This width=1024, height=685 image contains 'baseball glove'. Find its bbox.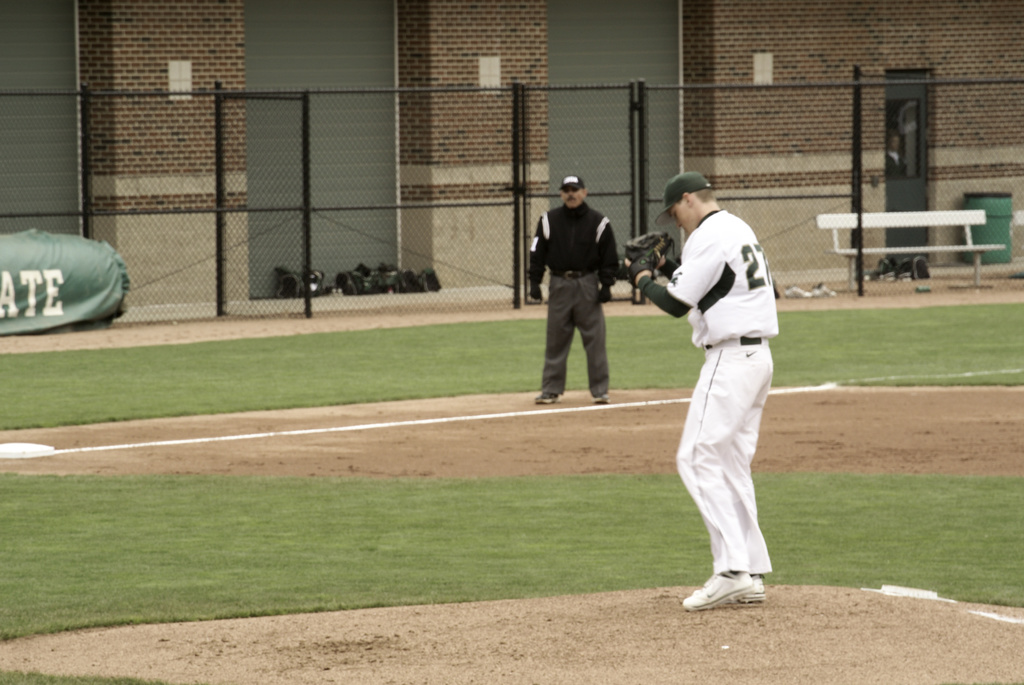
(left=620, top=224, right=677, bottom=291).
